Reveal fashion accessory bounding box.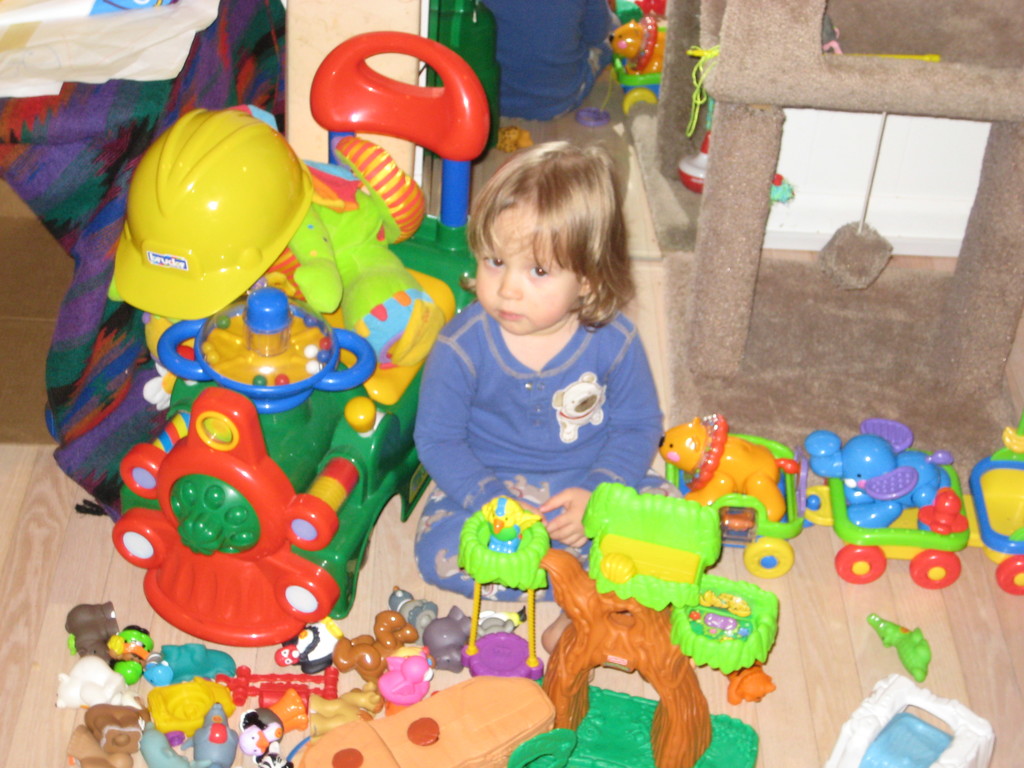
Revealed: BBox(107, 105, 304, 326).
